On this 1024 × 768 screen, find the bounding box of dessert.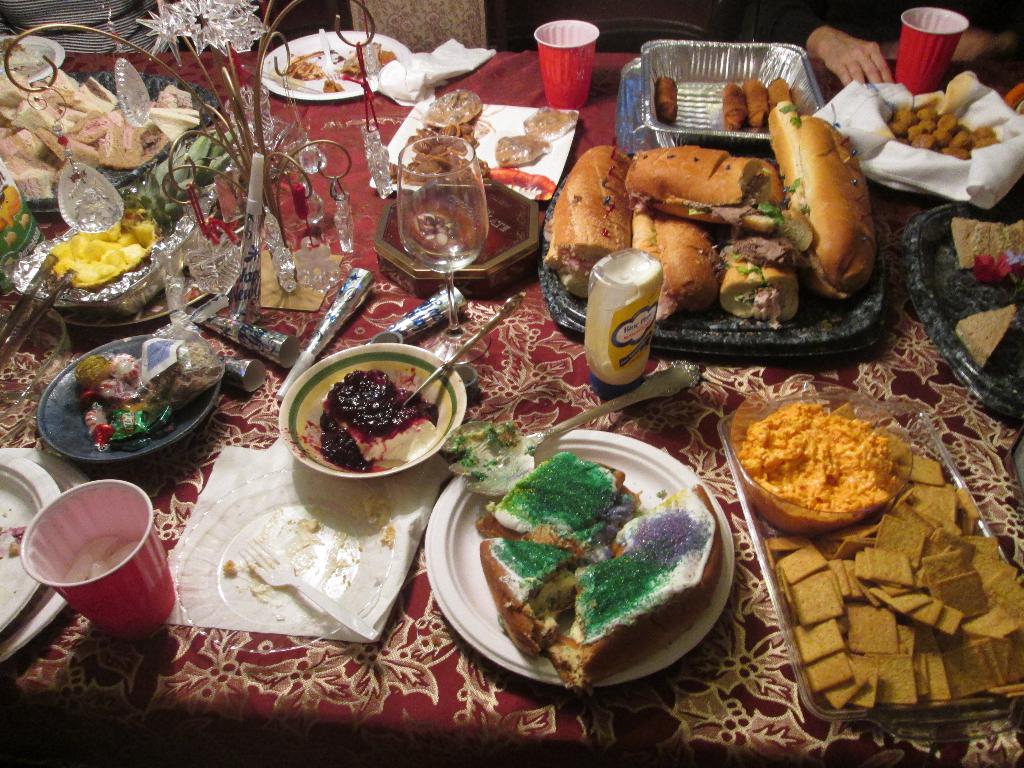
Bounding box: box(637, 148, 794, 240).
